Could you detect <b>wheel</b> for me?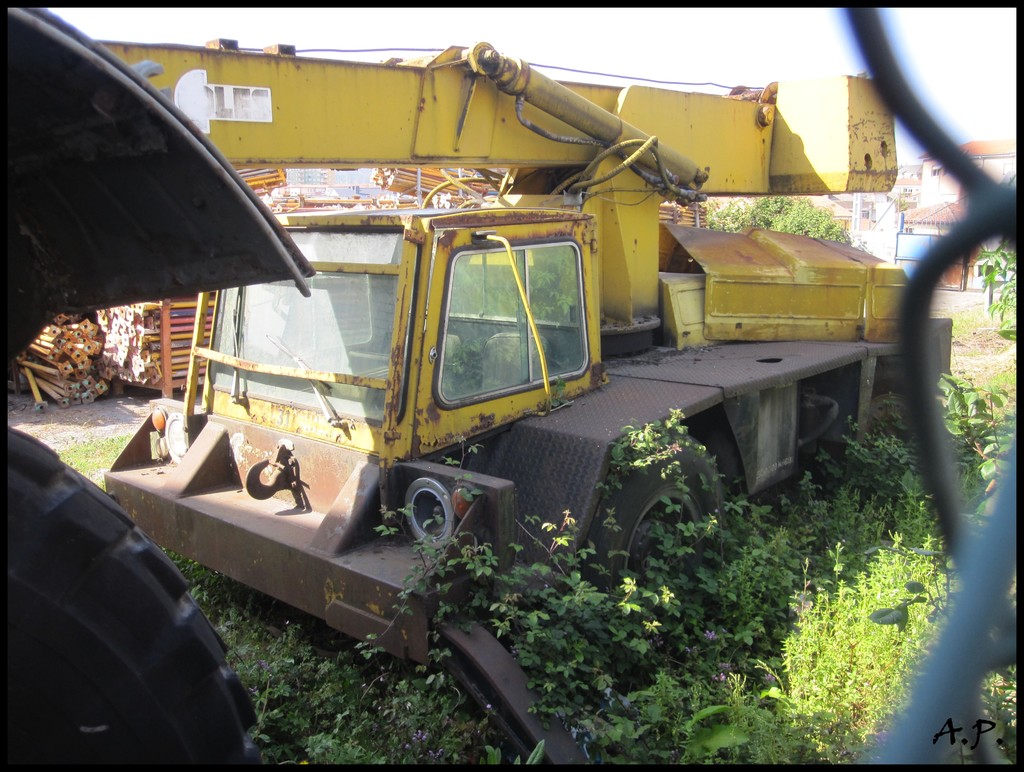
Detection result: 24/462/228/753.
